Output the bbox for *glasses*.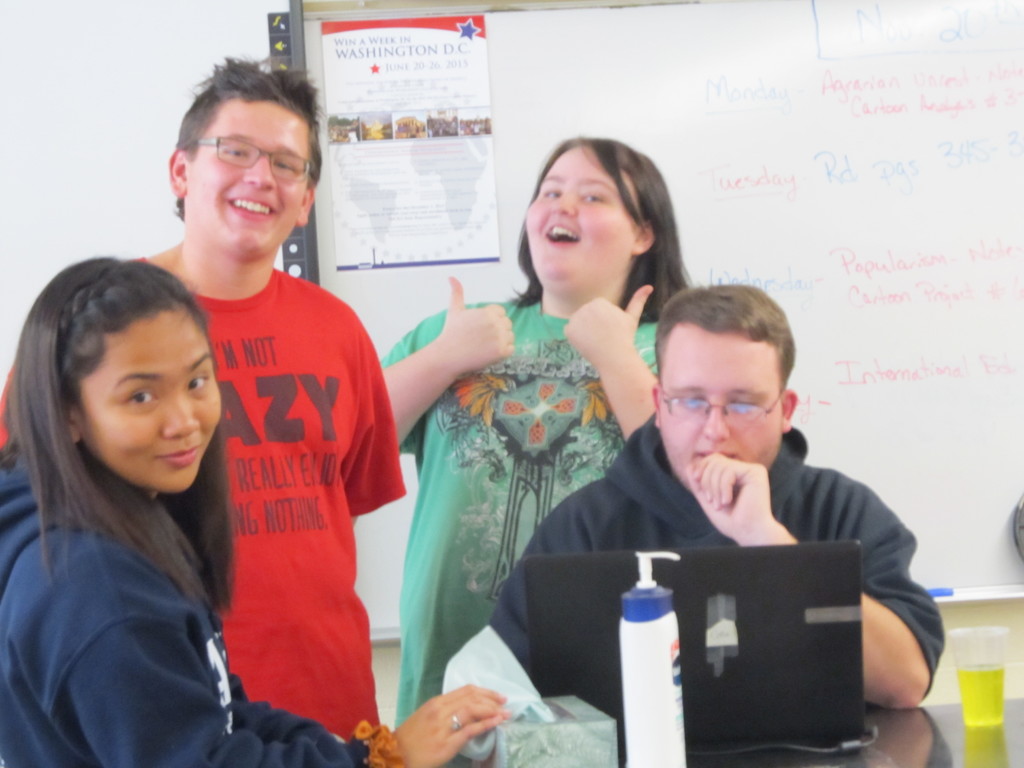
locate(196, 137, 316, 184).
